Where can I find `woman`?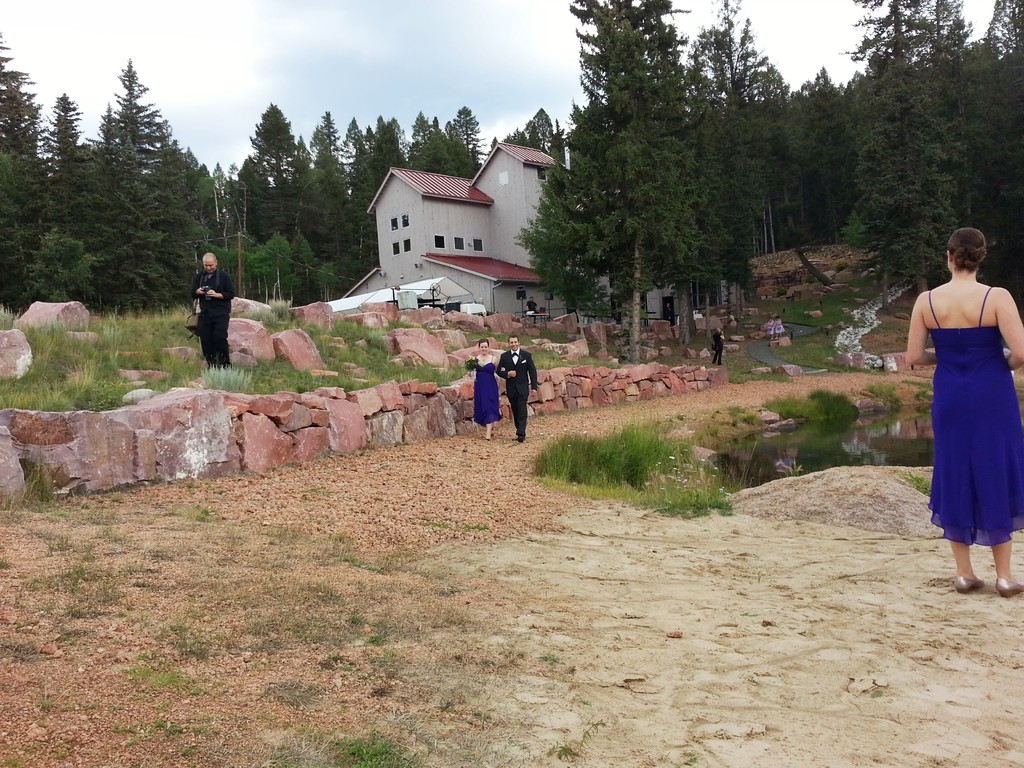
You can find it at (x1=461, y1=335, x2=506, y2=447).
